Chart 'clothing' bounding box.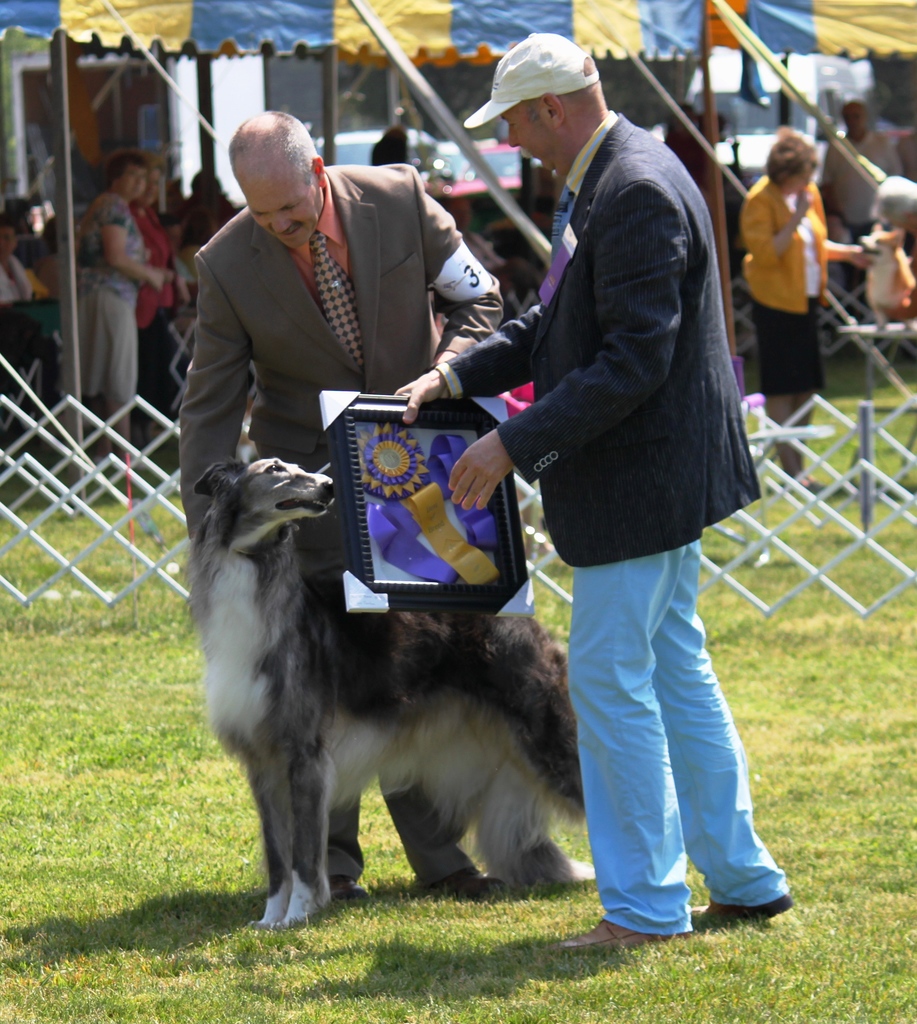
Charted: {"left": 743, "top": 169, "right": 834, "bottom": 318}.
